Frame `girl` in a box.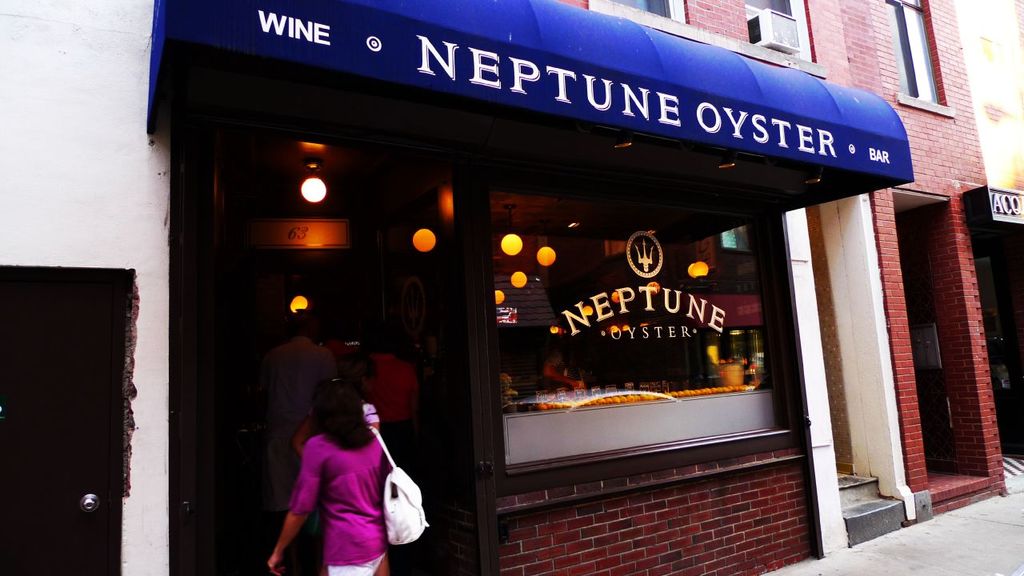
region(272, 368, 393, 575).
